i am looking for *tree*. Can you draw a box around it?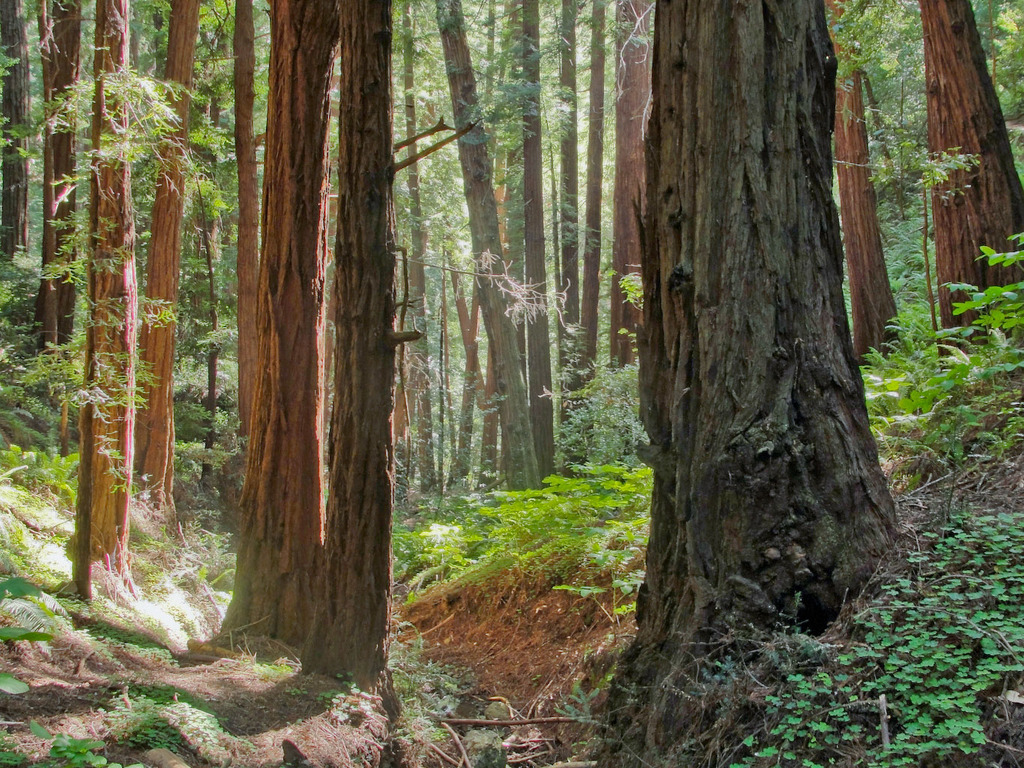
Sure, the bounding box is 127:0:220:486.
